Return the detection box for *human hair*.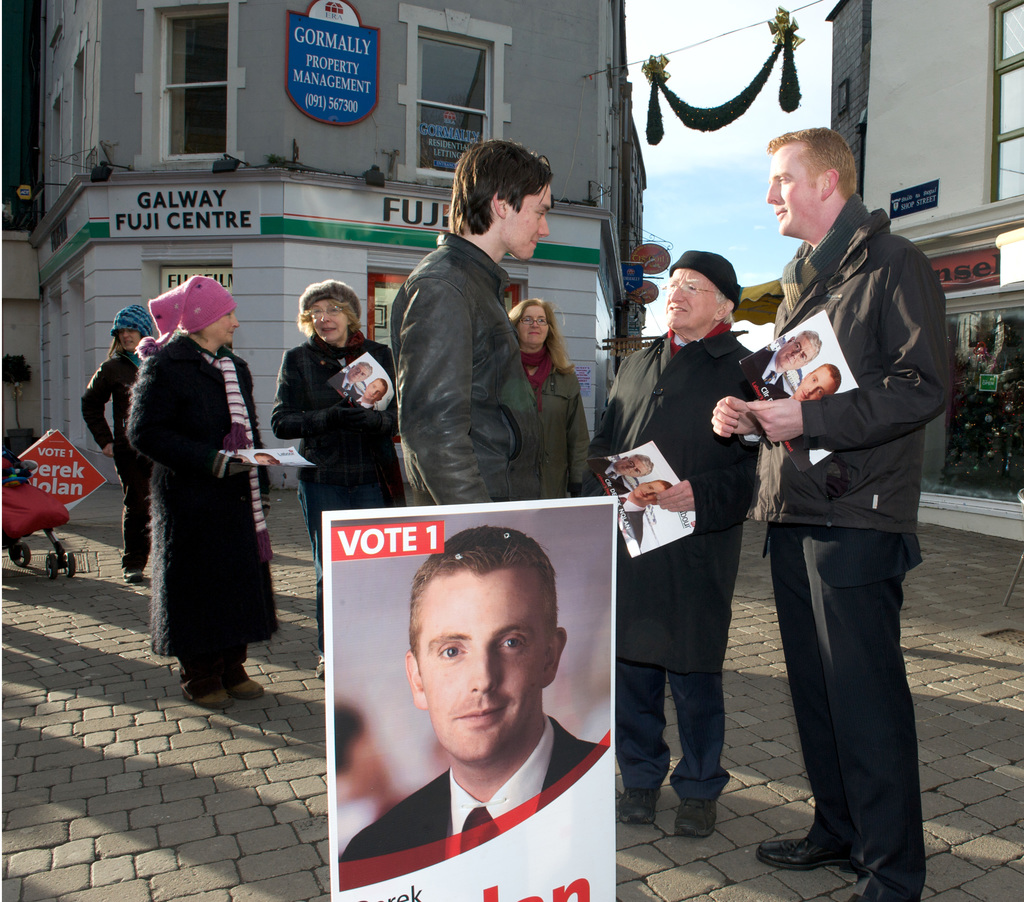
506:298:580:377.
